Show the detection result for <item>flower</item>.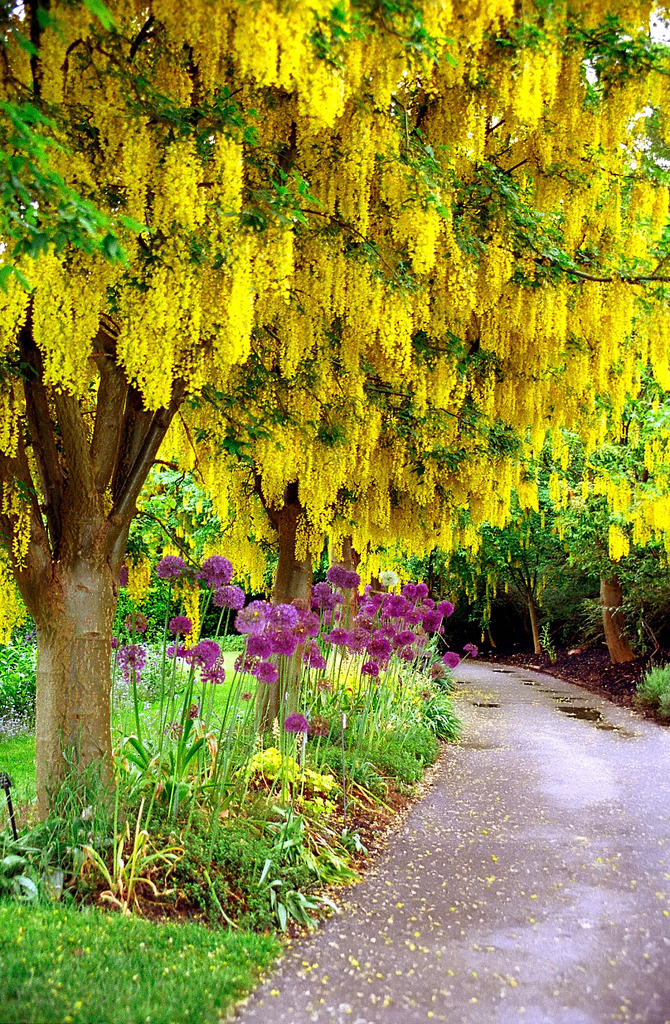
Rect(119, 640, 147, 670).
